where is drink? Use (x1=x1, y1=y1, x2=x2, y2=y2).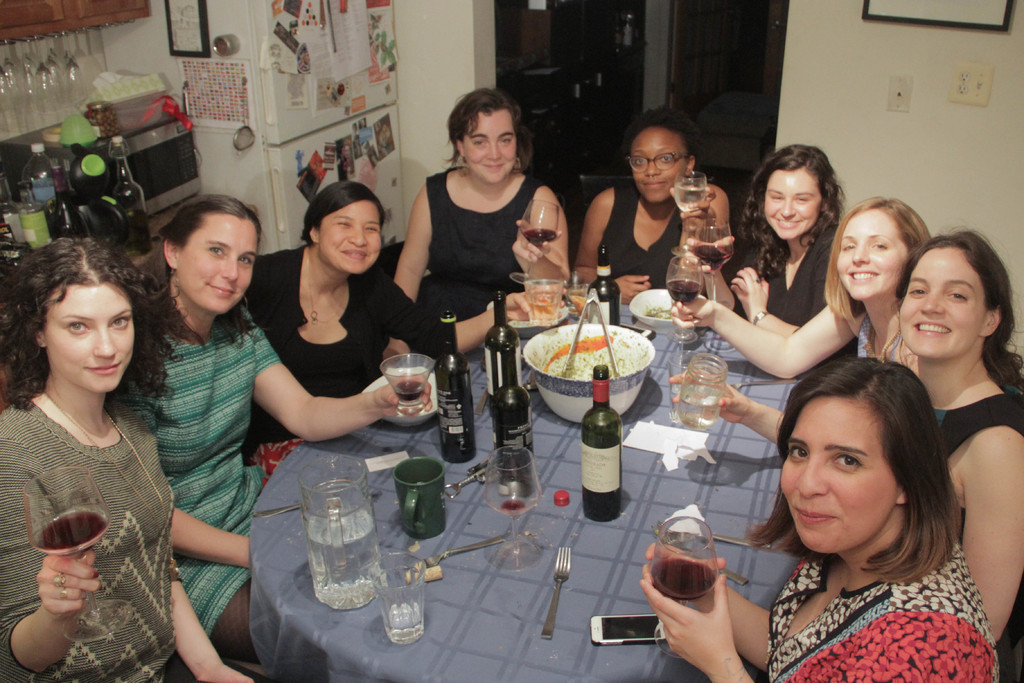
(x1=582, y1=365, x2=623, y2=519).
